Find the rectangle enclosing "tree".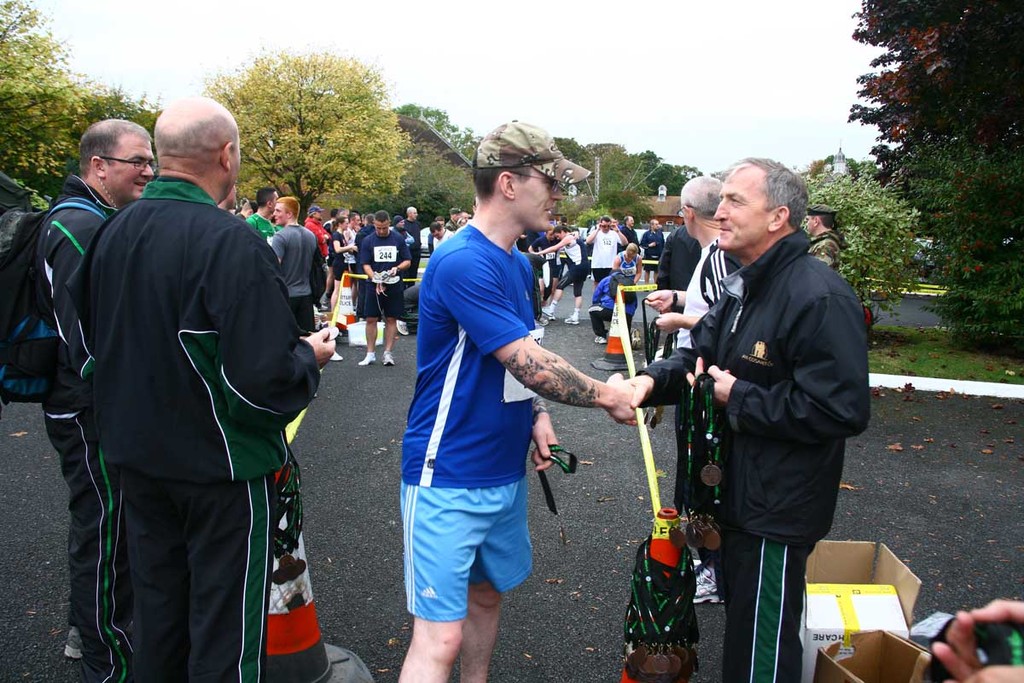
x1=0, y1=0, x2=95, y2=178.
